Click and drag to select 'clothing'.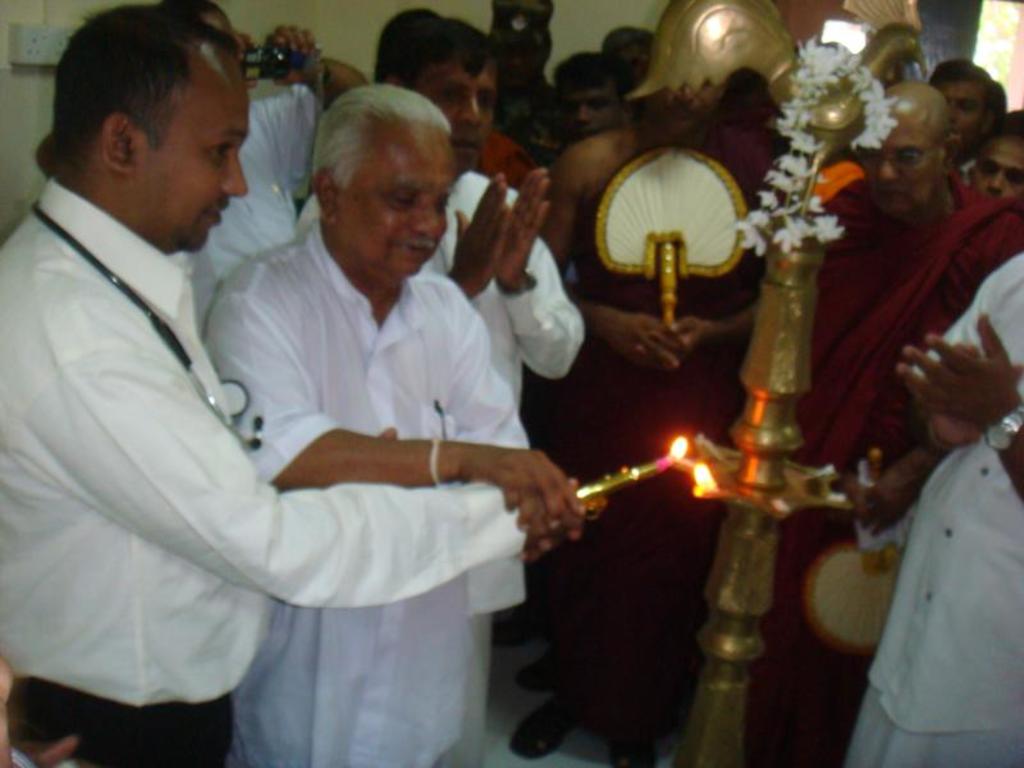
Selection: Rect(470, 129, 543, 198).
